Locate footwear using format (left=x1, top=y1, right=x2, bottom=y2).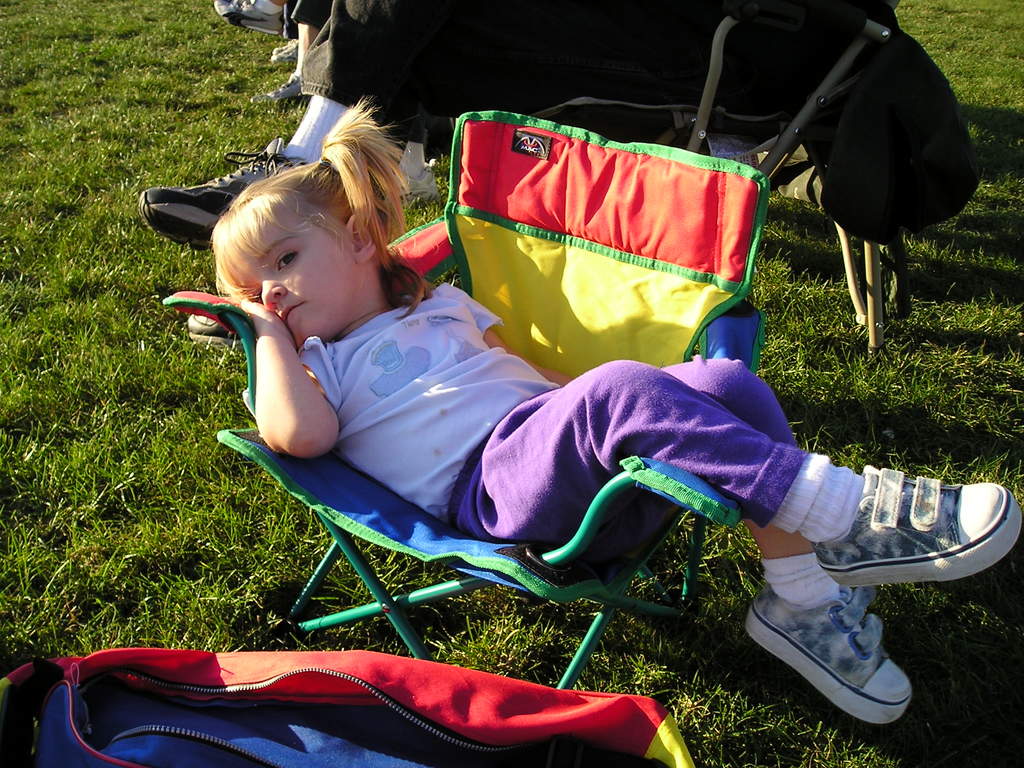
(left=742, top=533, right=924, bottom=744).
